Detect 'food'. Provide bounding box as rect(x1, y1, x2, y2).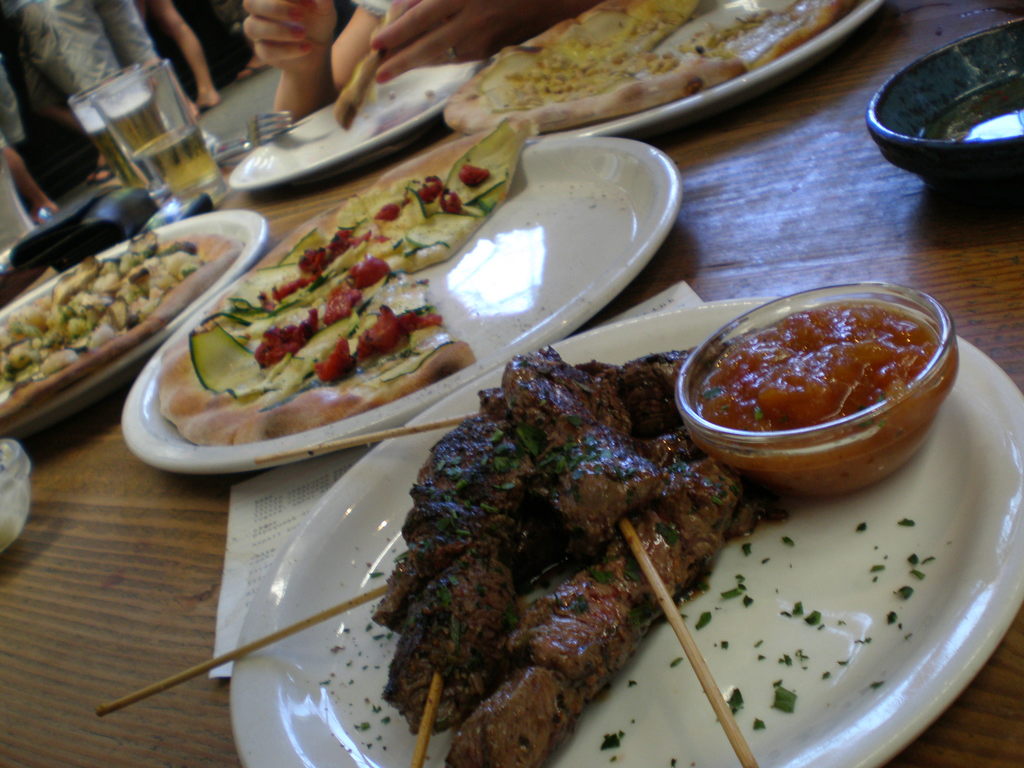
rect(373, 345, 739, 746).
